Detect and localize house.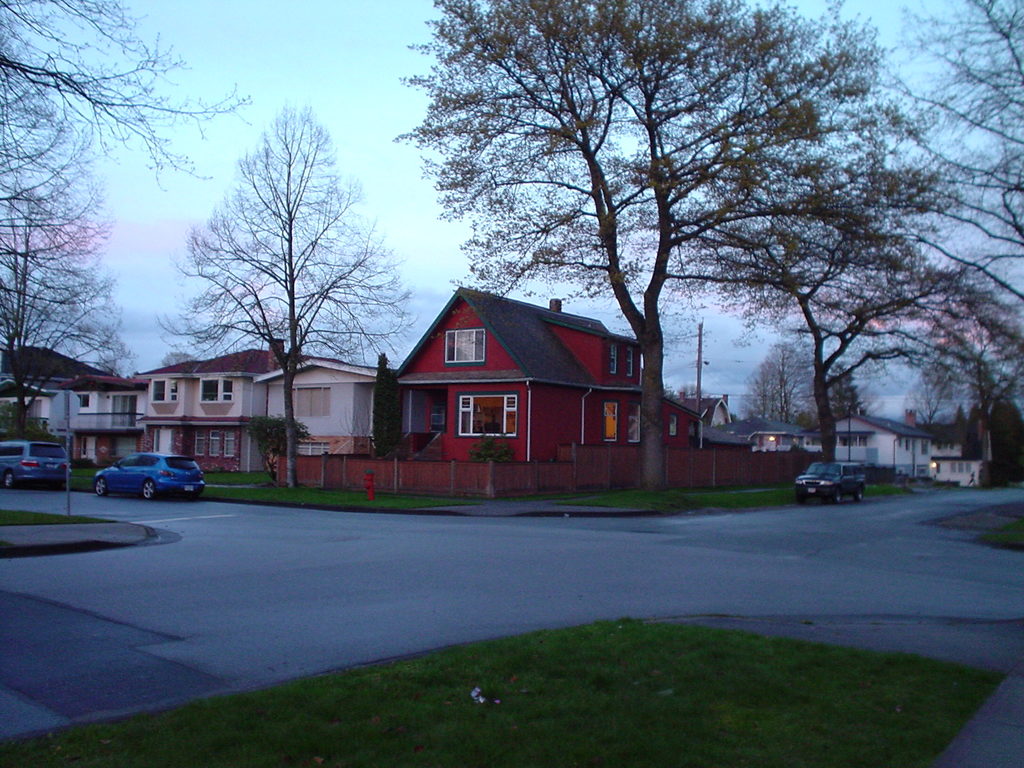
Localized at 282/444/408/484.
